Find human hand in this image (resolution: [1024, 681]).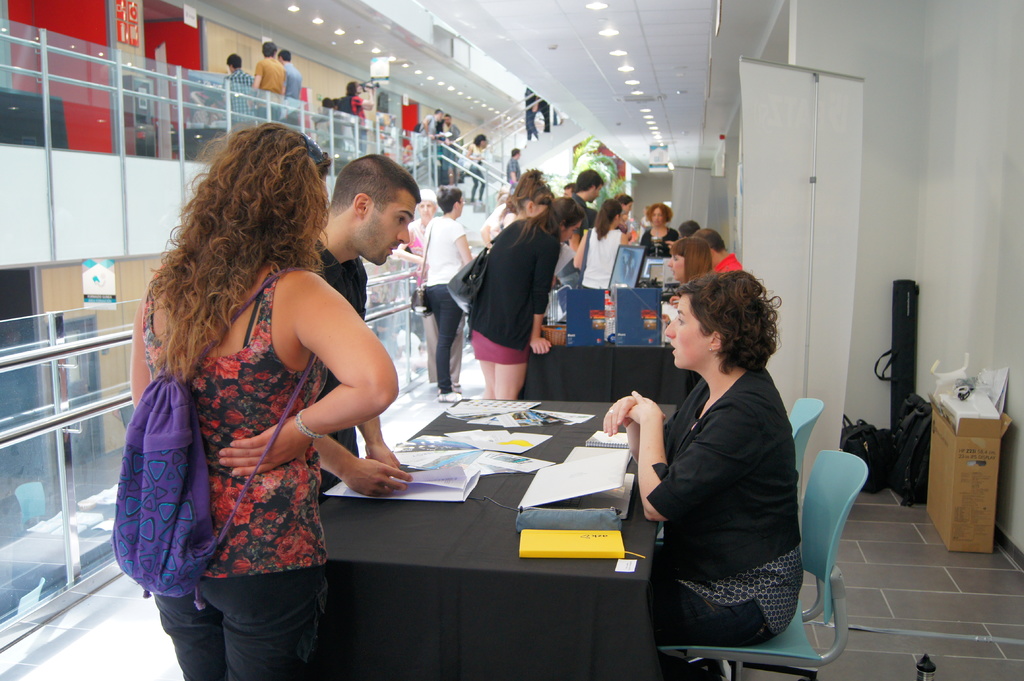
left=599, top=396, right=636, bottom=435.
